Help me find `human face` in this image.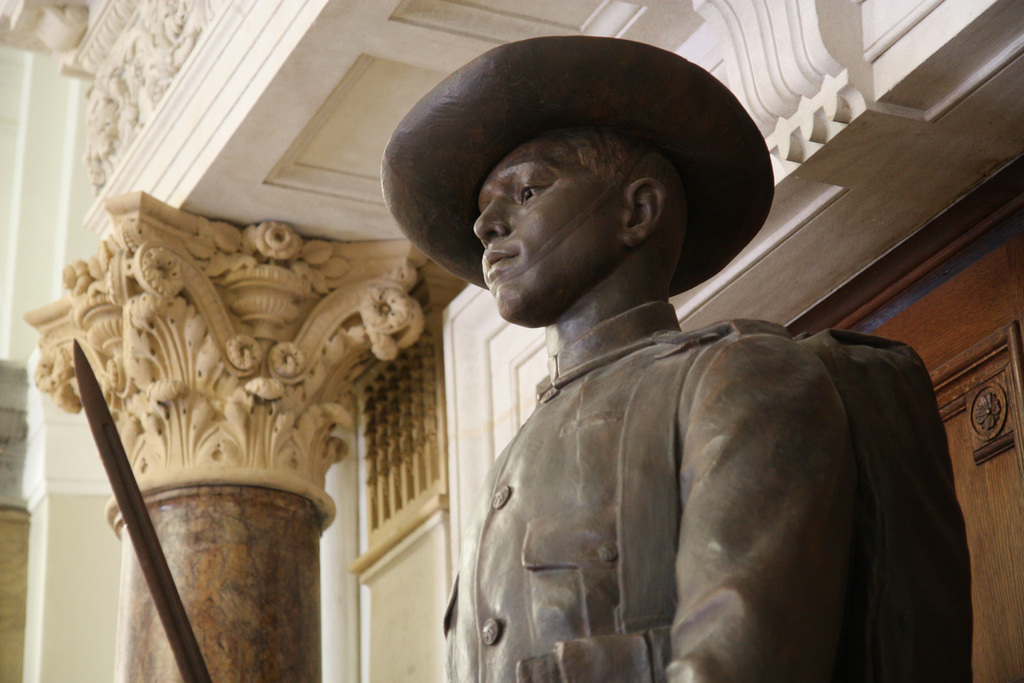
Found it: x1=473 y1=139 x2=614 y2=320.
